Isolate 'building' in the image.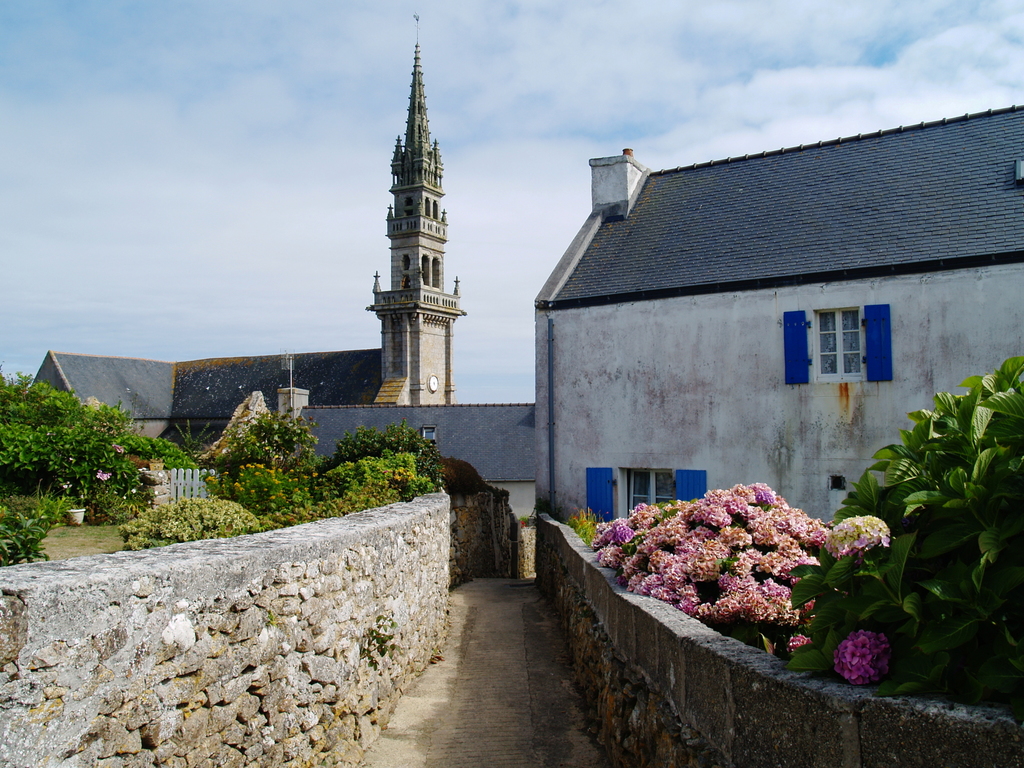
Isolated region: (33,10,466,481).
